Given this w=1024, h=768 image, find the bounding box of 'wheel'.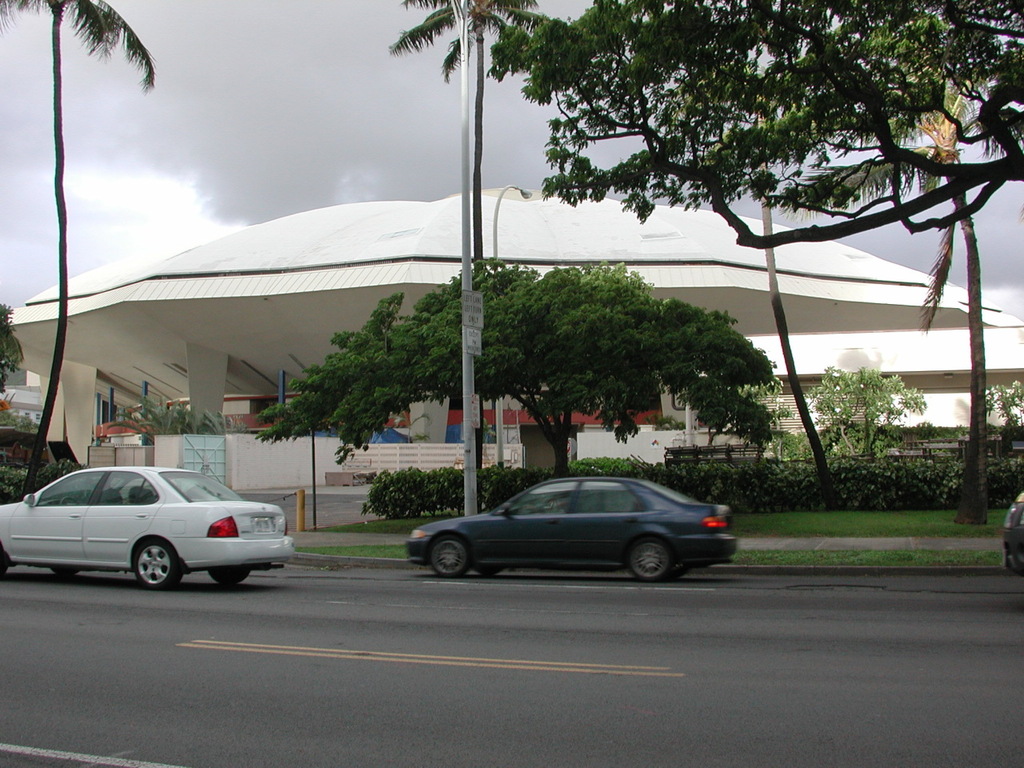
{"left": 206, "top": 564, "right": 248, "bottom": 594}.
